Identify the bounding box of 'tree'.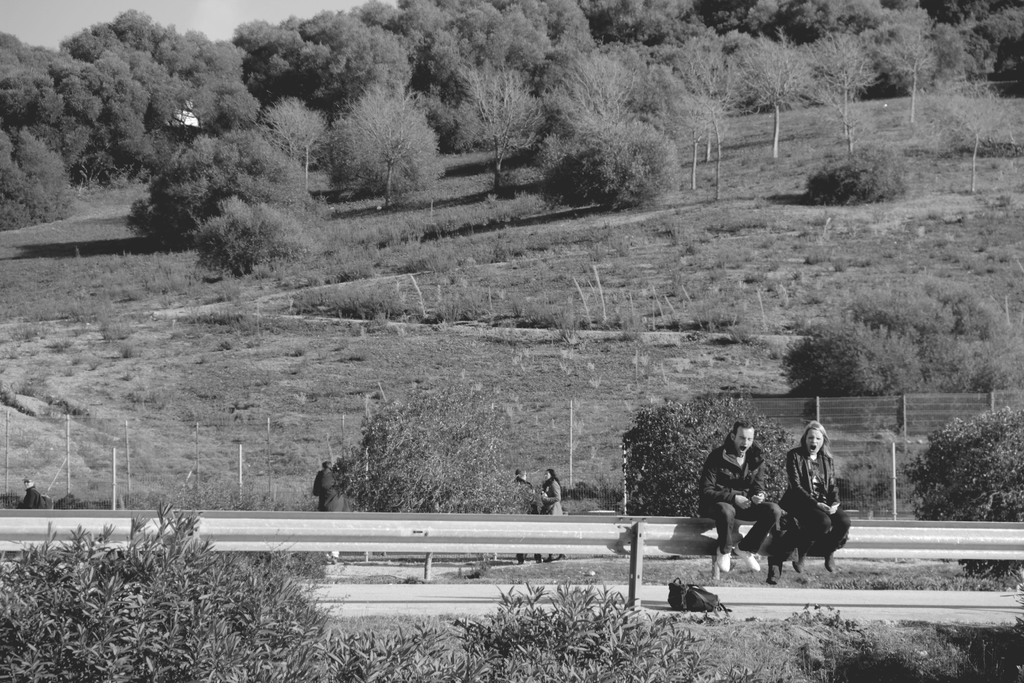
<bbox>545, 120, 668, 207</bbox>.
